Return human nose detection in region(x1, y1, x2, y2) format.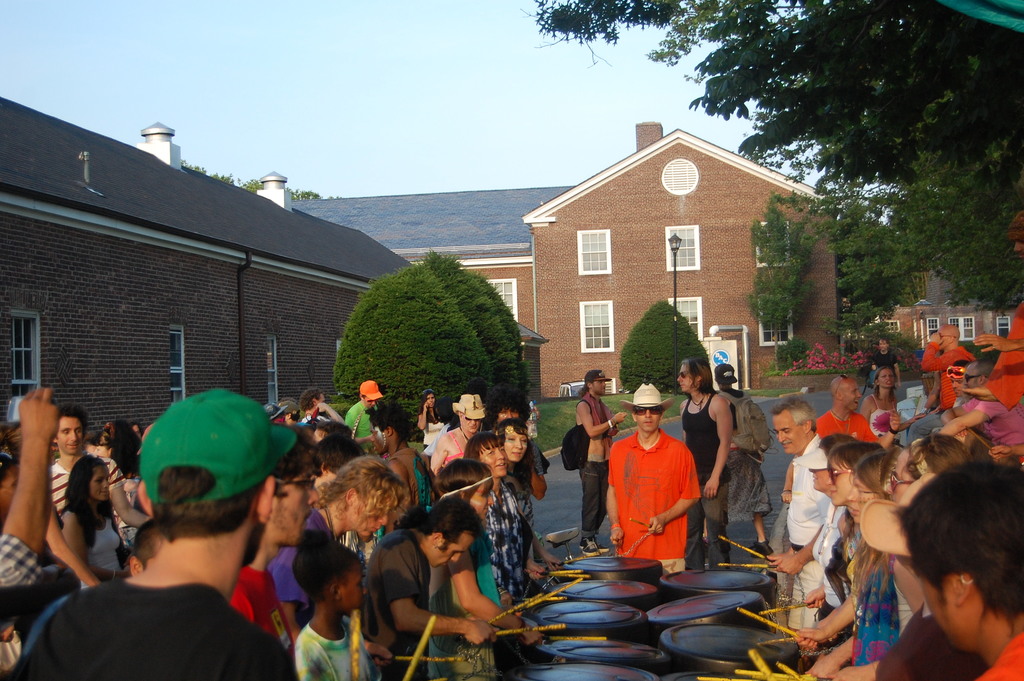
region(515, 439, 525, 448).
